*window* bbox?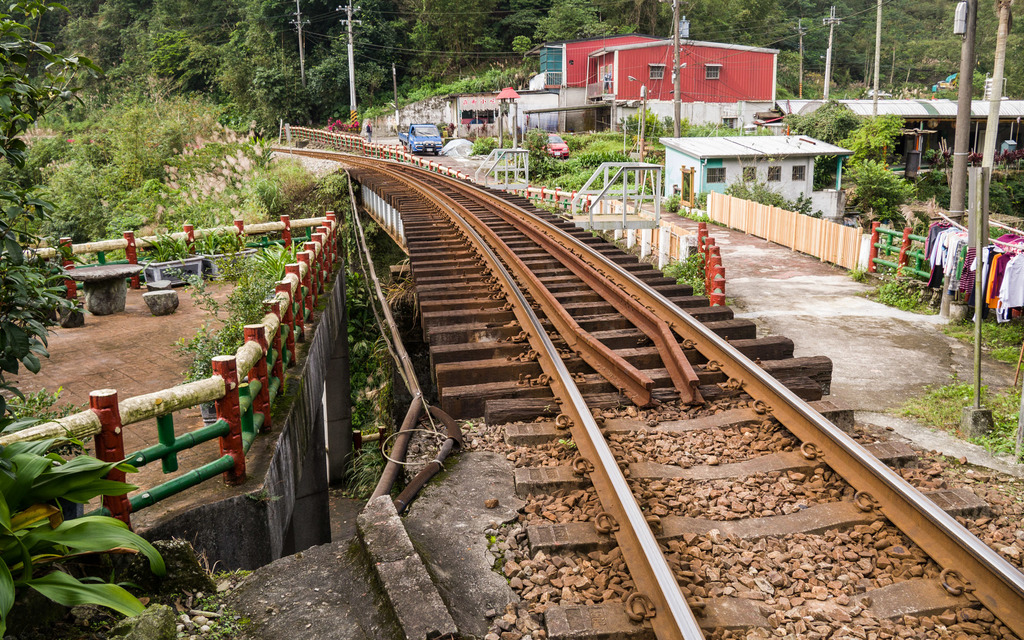
left=700, top=62, right=721, bottom=79
